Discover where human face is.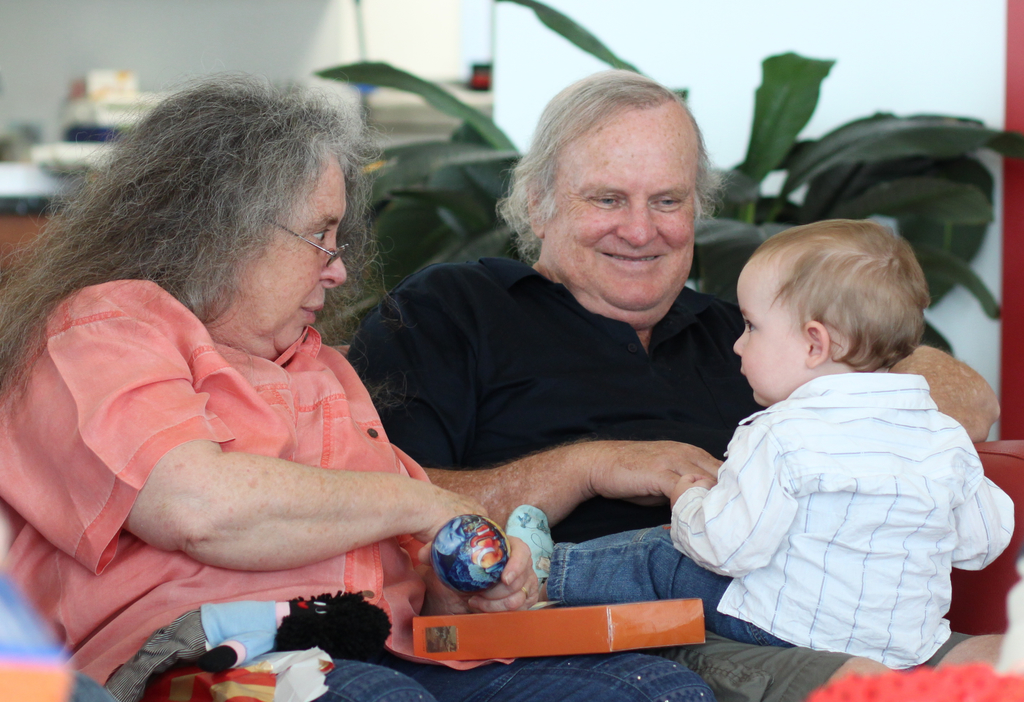
Discovered at x1=733 y1=250 x2=809 y2=410.
